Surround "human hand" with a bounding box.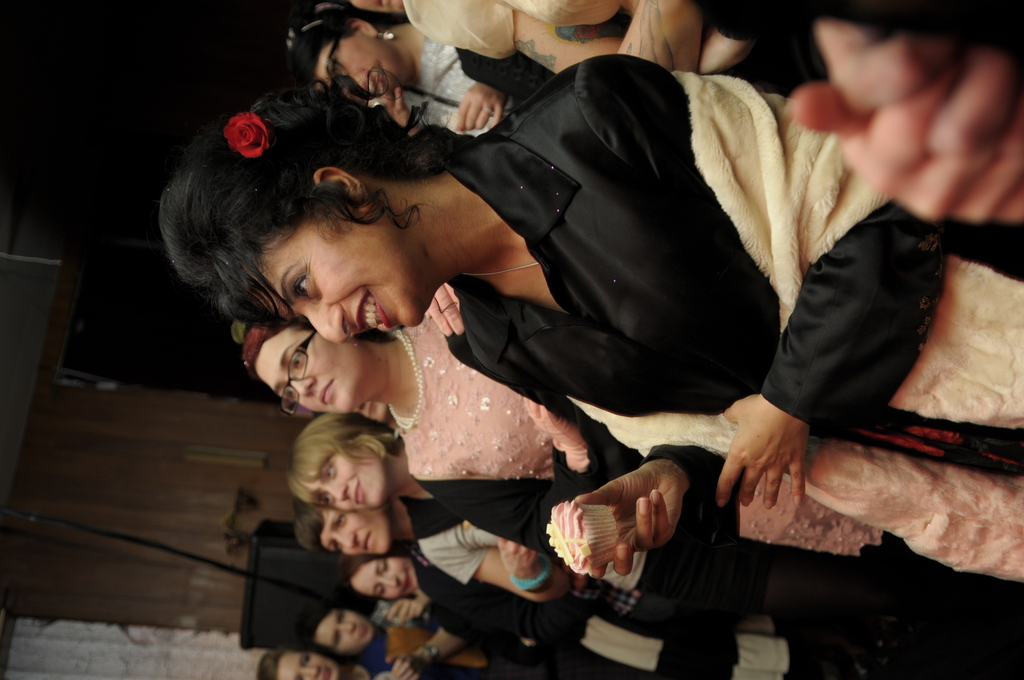
[x1=388, y1=651, x2=436, y2=671].
